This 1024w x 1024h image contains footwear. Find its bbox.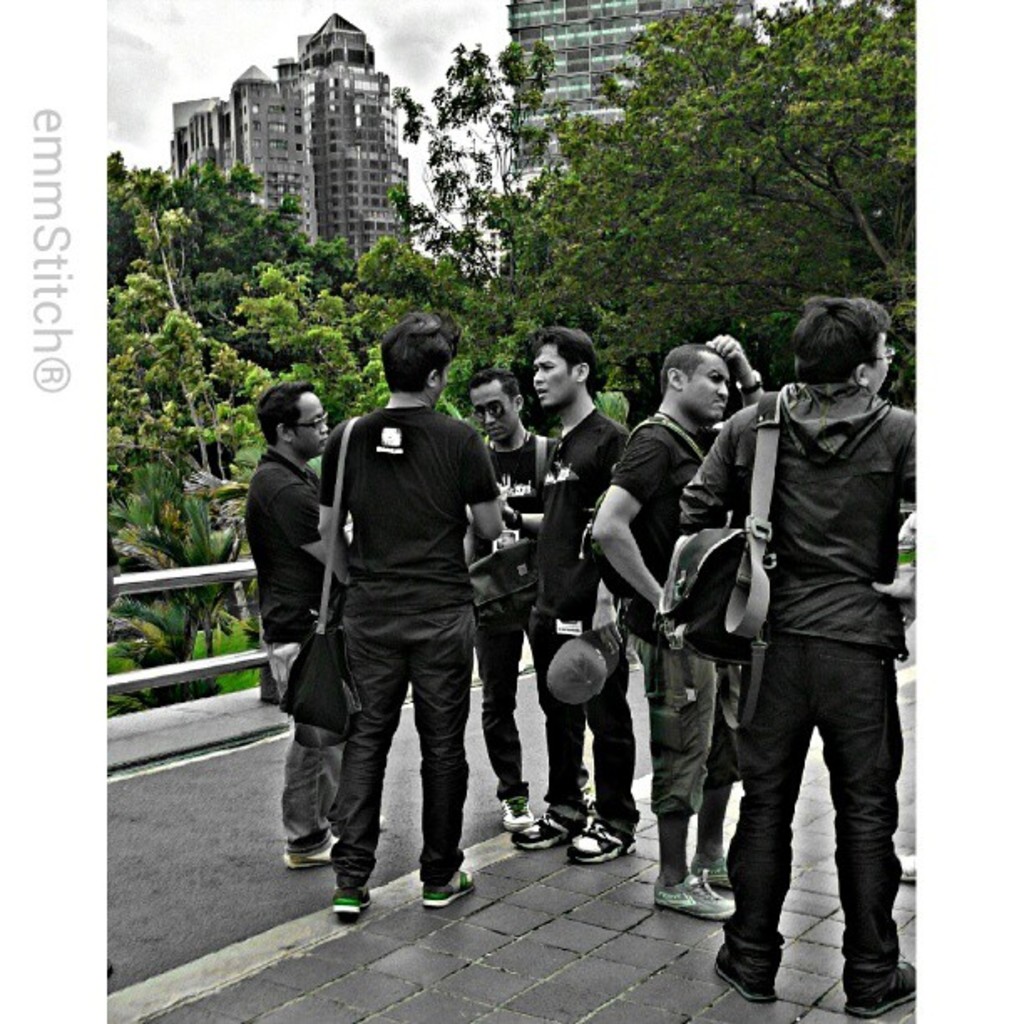
{"left": 719, "top": 935, "right": 776, "bottom": 999}.
